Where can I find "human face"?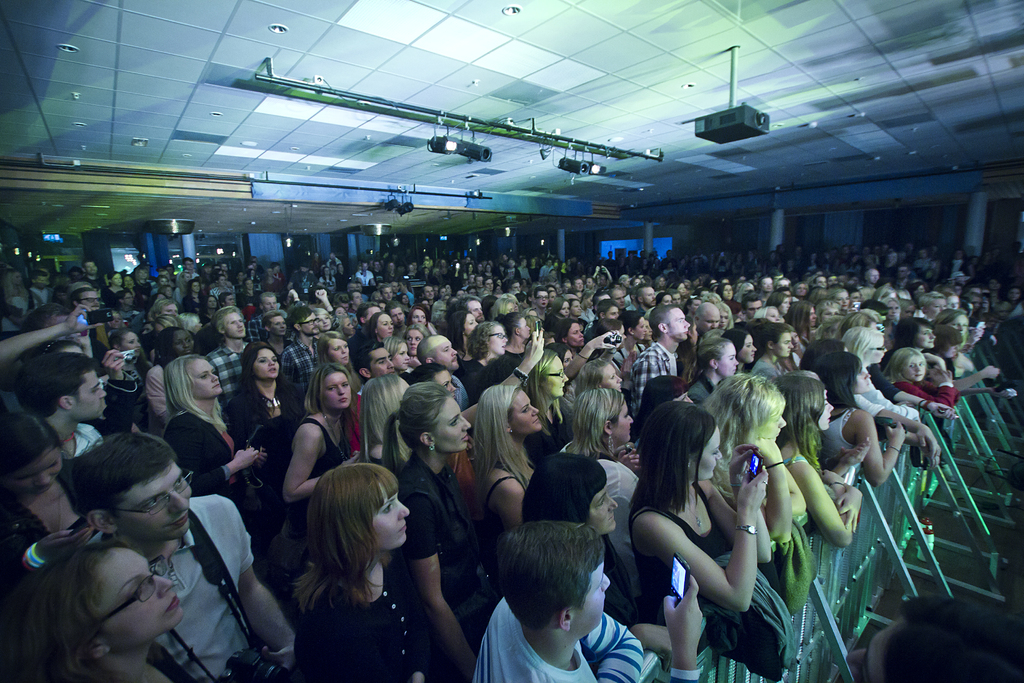
You can find it at [left=246, top=280, right=255, bottom=292].
